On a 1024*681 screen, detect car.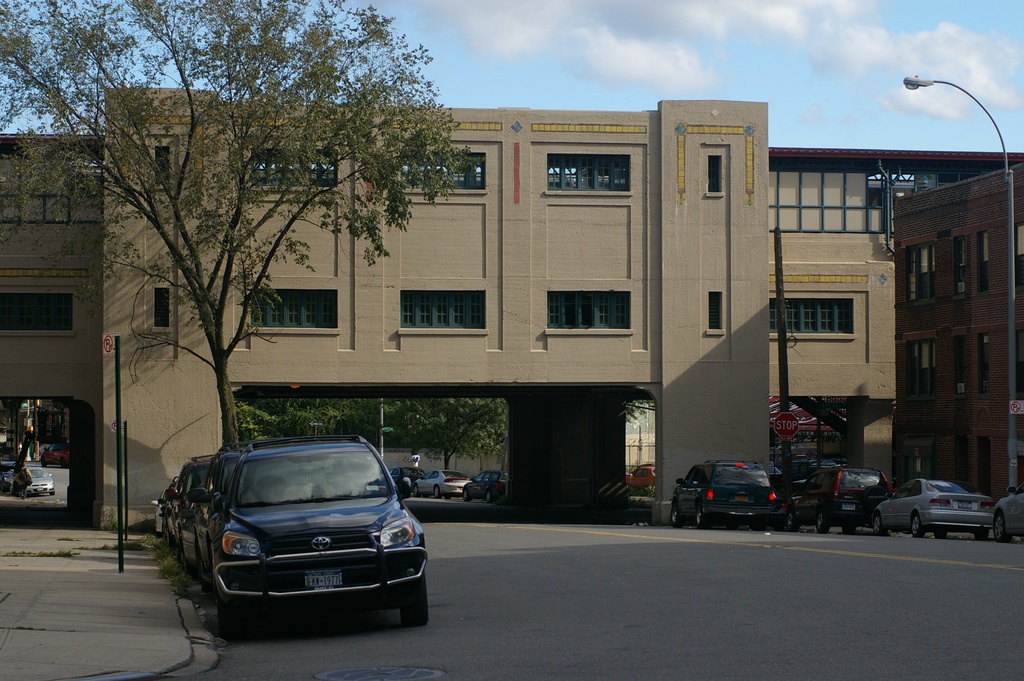
detection(388, 466, 424, 484).
